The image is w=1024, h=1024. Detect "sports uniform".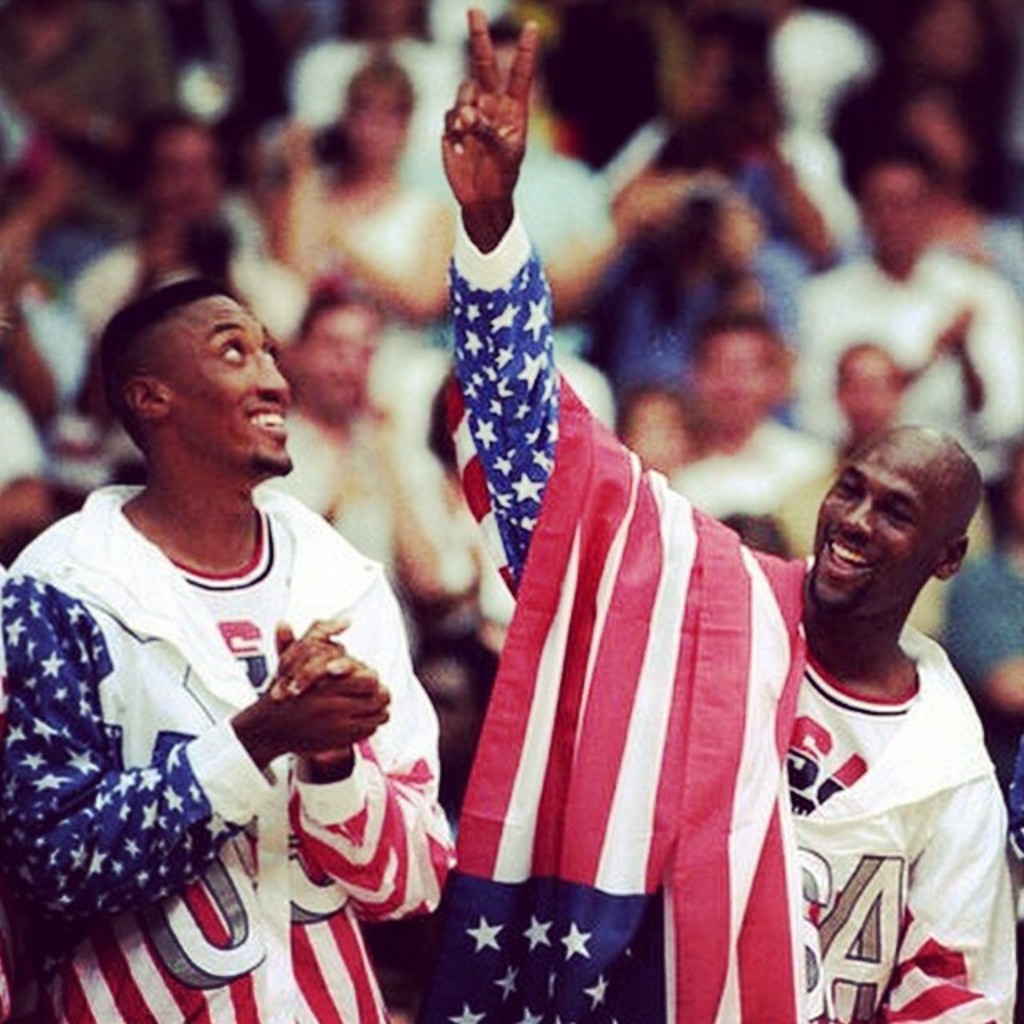
Detection: <bbox>5, 304, 416, 1005</bbox>.
